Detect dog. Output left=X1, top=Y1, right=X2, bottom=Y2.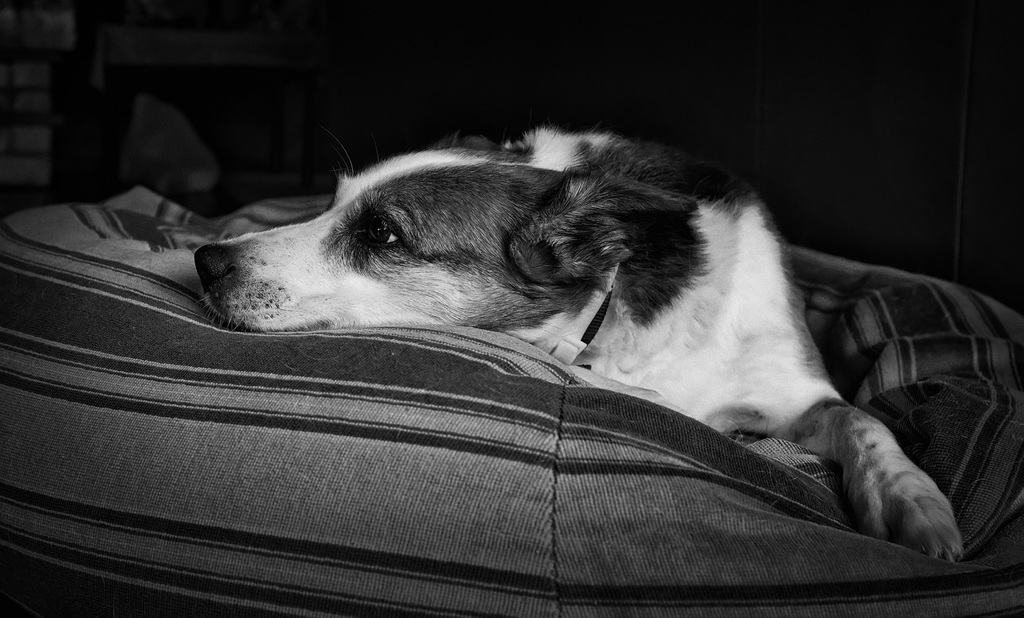
left=196, top=127, right=966, bottom=564.
